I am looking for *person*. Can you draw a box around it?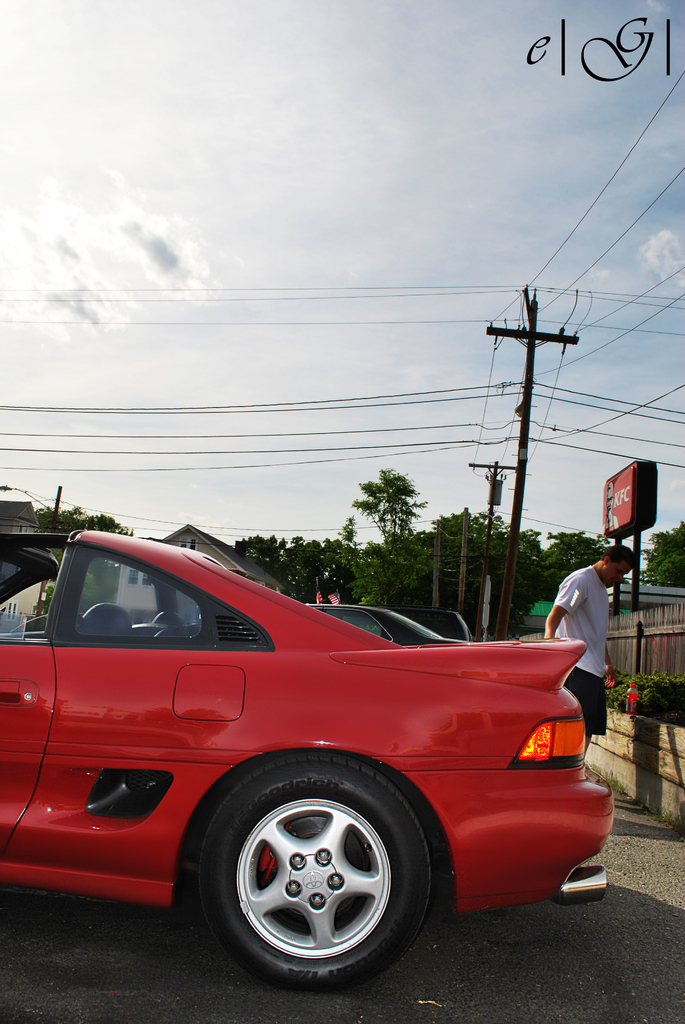
Sure, the bounding box is x1=561 y1=527 x2=646 y2=738.
